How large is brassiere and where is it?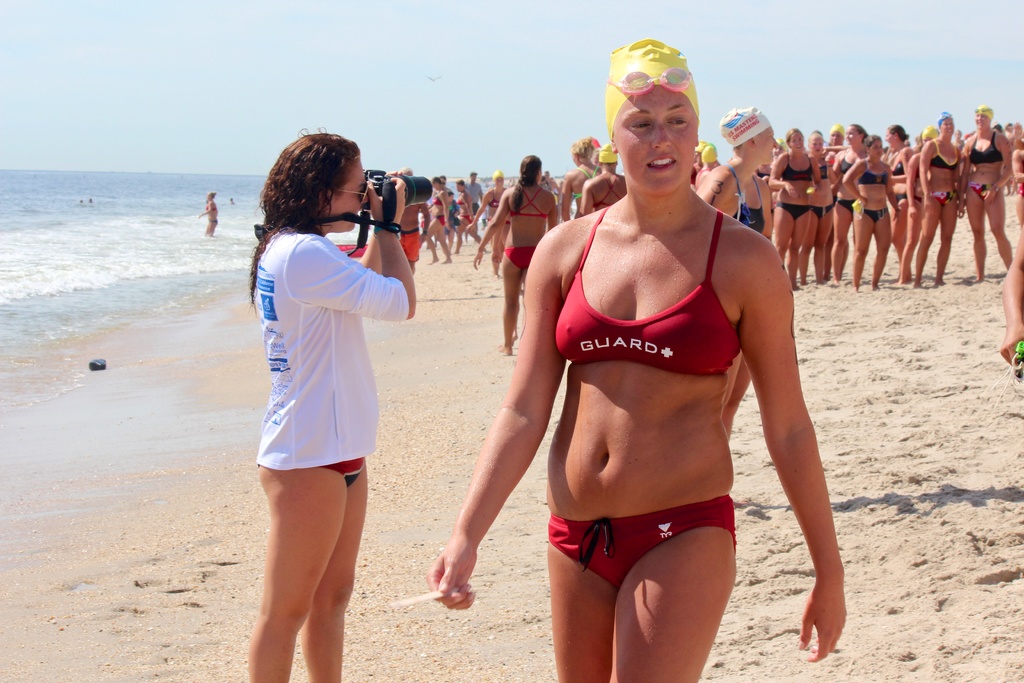
Bounding box: {"x1": 205, "y1": 205, "x2": 217, "y2": 210}.
